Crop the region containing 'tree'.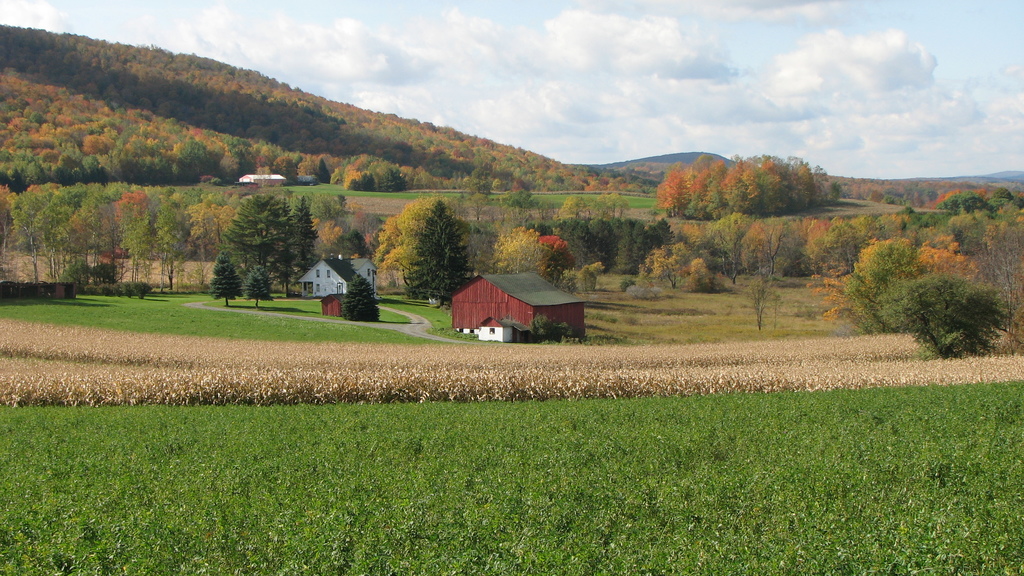
Crop region: 159, 118, 177, 154.
